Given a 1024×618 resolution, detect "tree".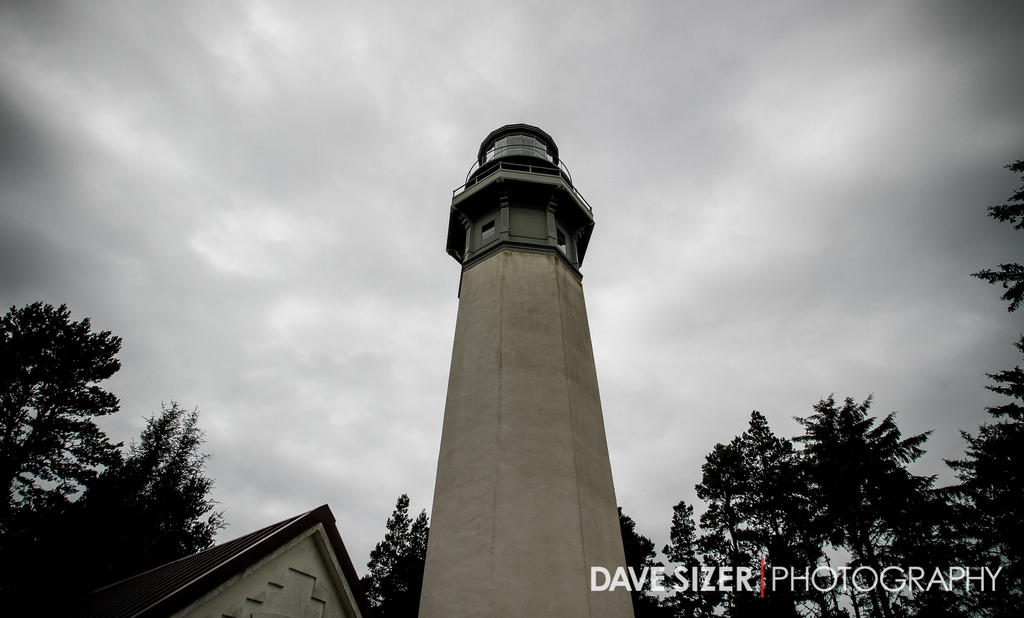
locate(656, 498, 726, 617).
